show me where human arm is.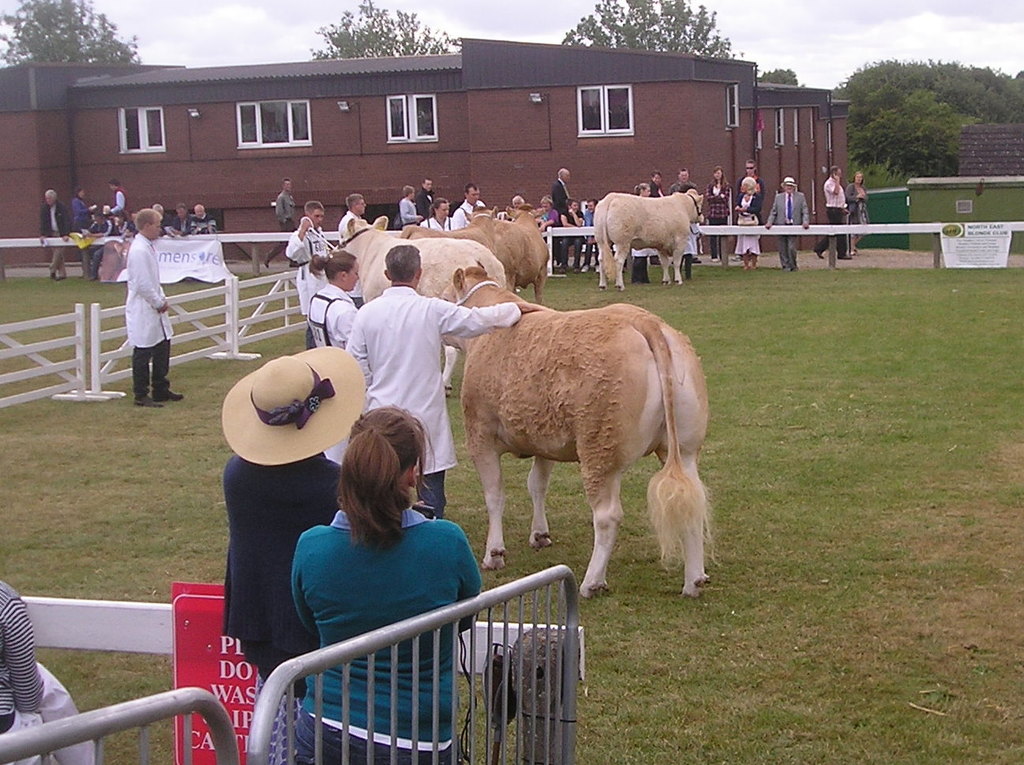
human arm is at x1=506 y1=206 x2=519 y2=217.
